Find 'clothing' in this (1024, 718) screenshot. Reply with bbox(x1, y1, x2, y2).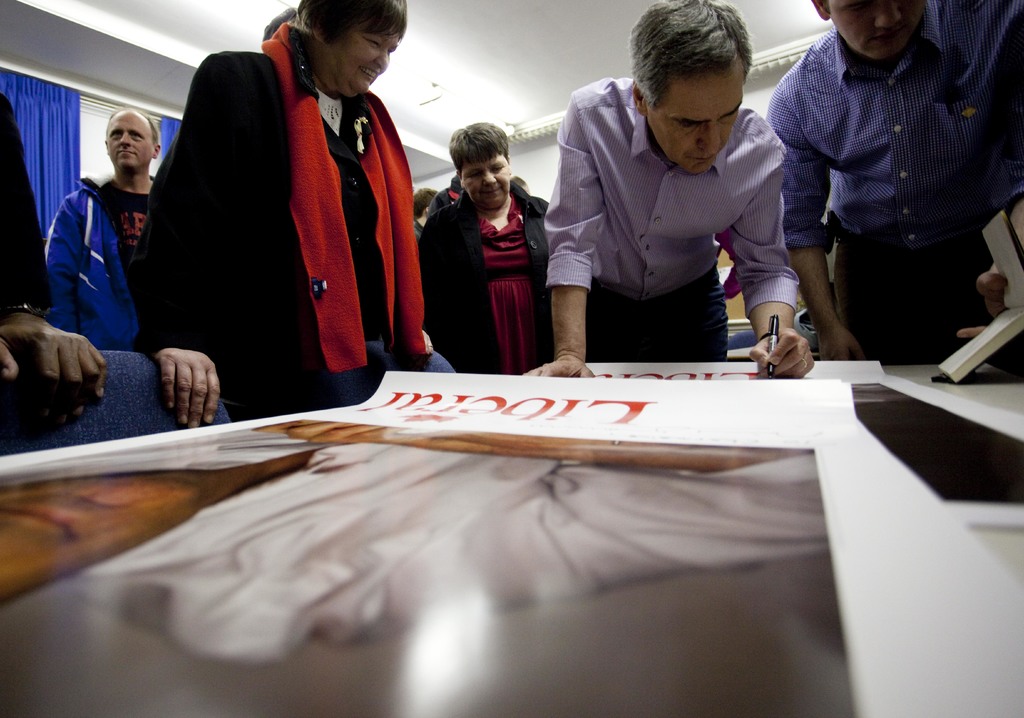
bbox(38, 174, 156, 351).
